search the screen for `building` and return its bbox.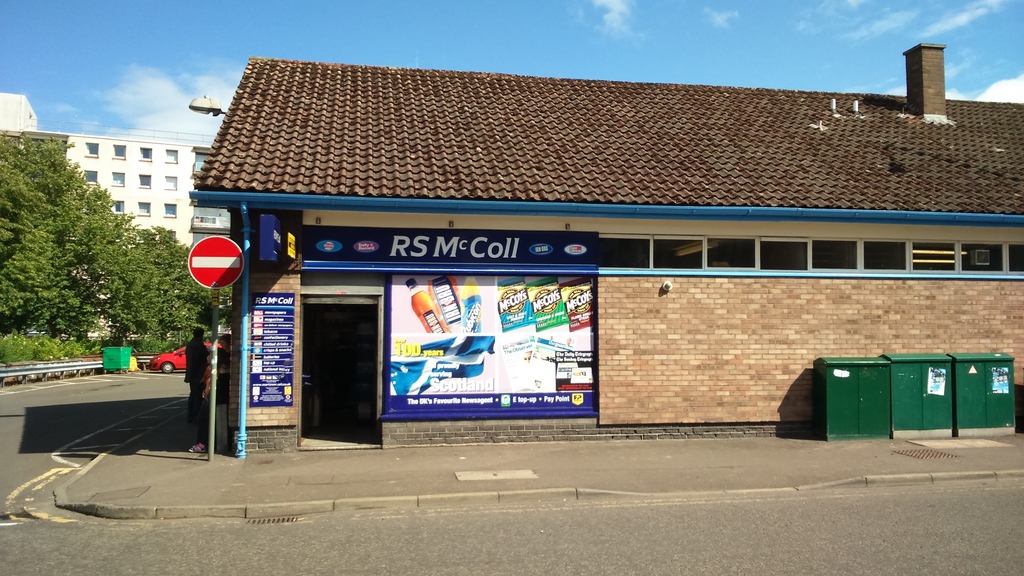
Found: {"left": 0, "top": 91, "right": 239, "bottom": 320}.
